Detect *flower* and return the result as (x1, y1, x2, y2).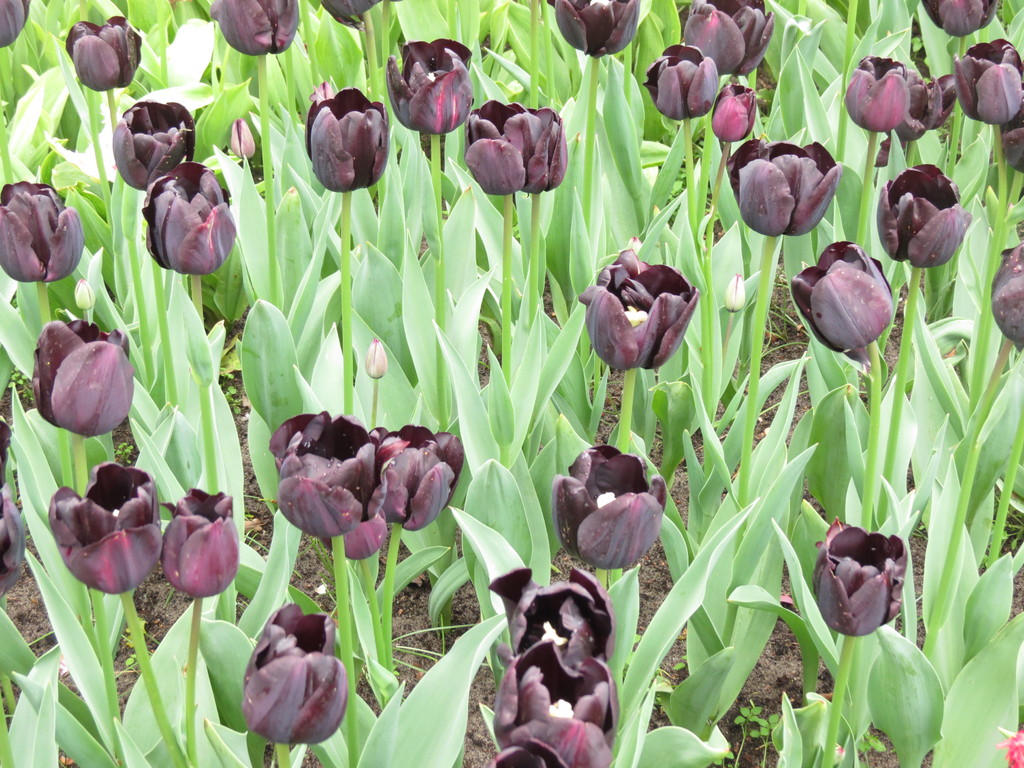
(723, 271, 750, 316).
